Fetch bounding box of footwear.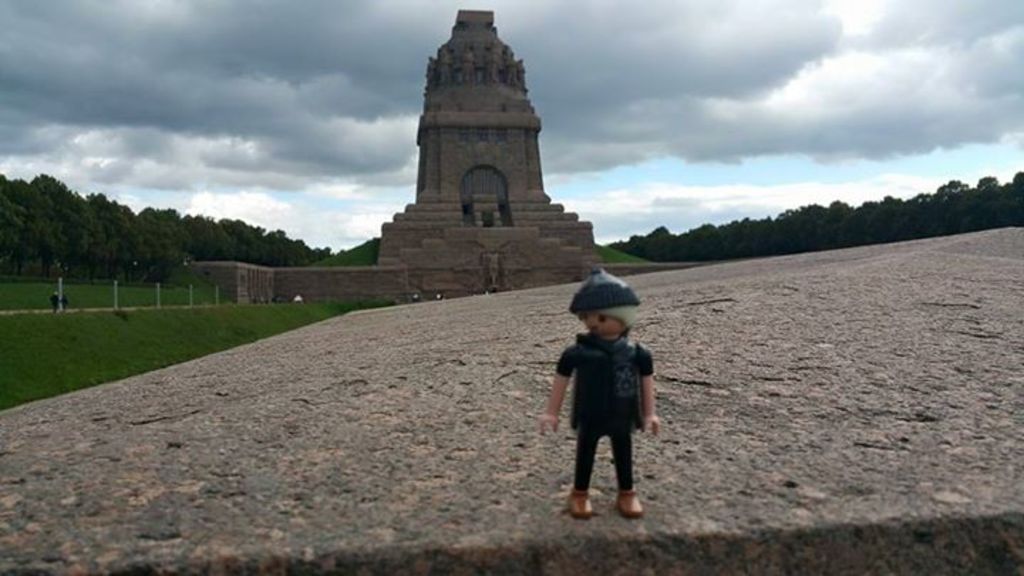
Bbox: (570,494,593,521).
